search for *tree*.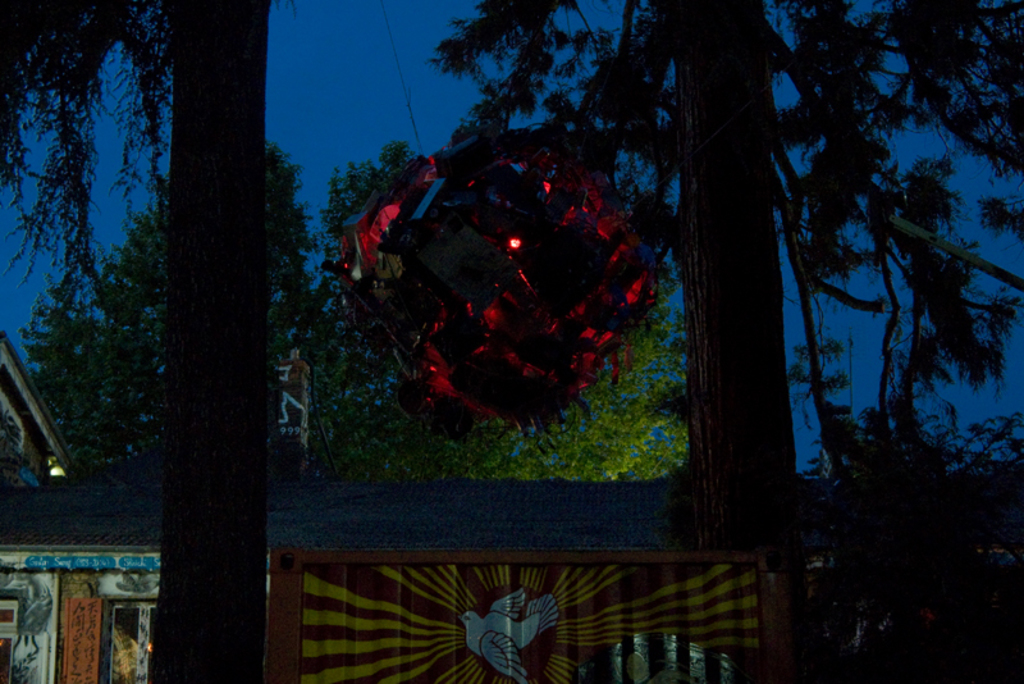
Found at (left=428, top=0, right=1023, bottom=680).
